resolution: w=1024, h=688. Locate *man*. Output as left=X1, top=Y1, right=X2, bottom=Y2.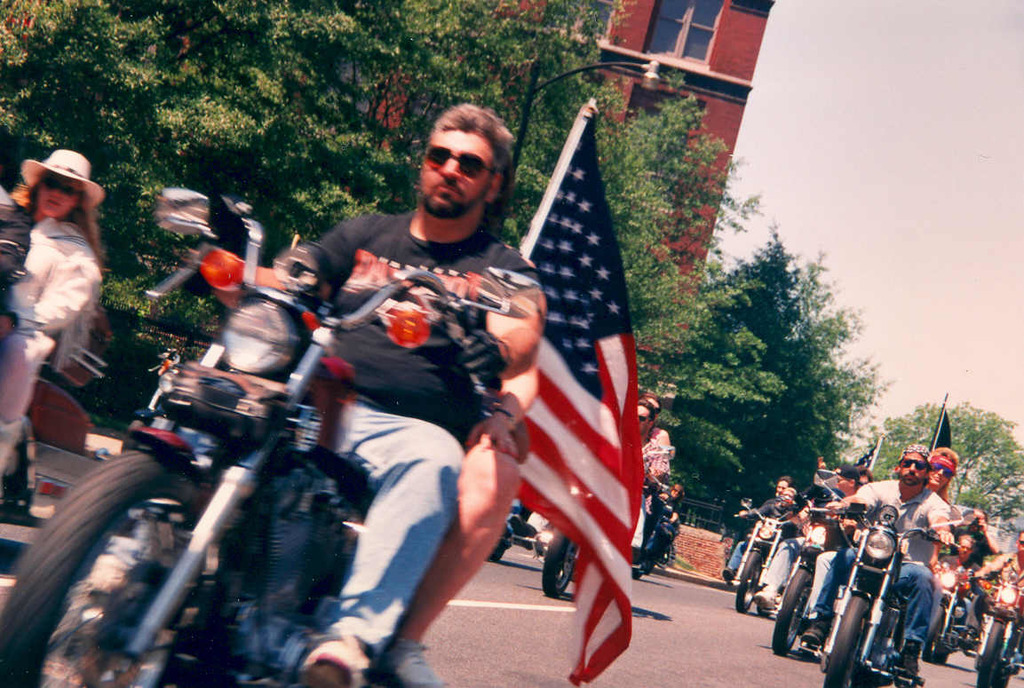
left=638, top=400, right=657, bottom=492.
